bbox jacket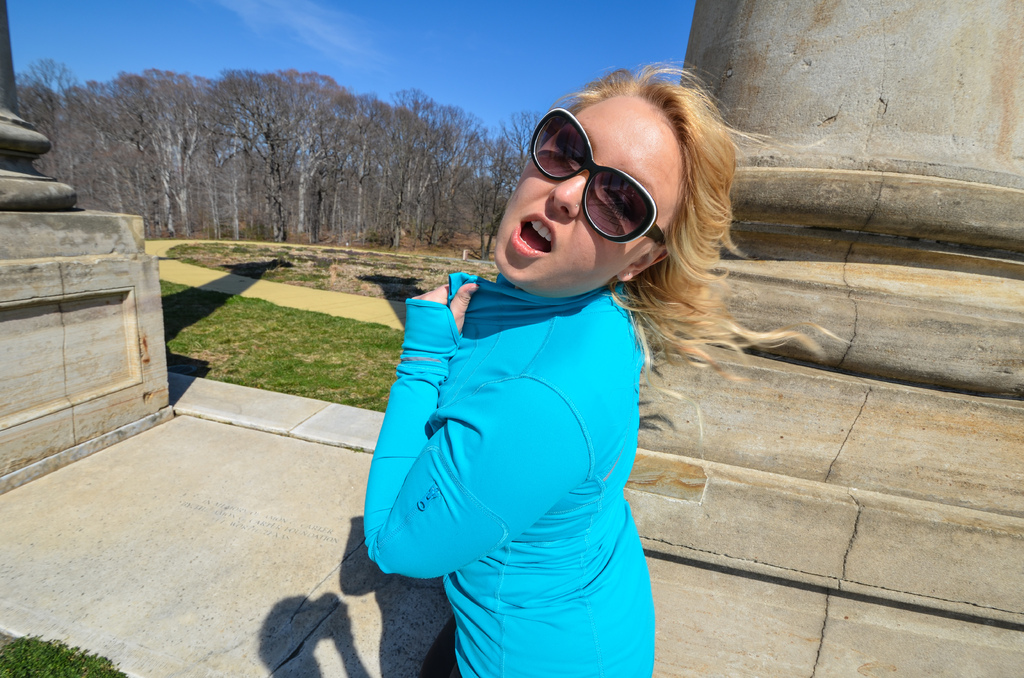
[368,234,670,640]
